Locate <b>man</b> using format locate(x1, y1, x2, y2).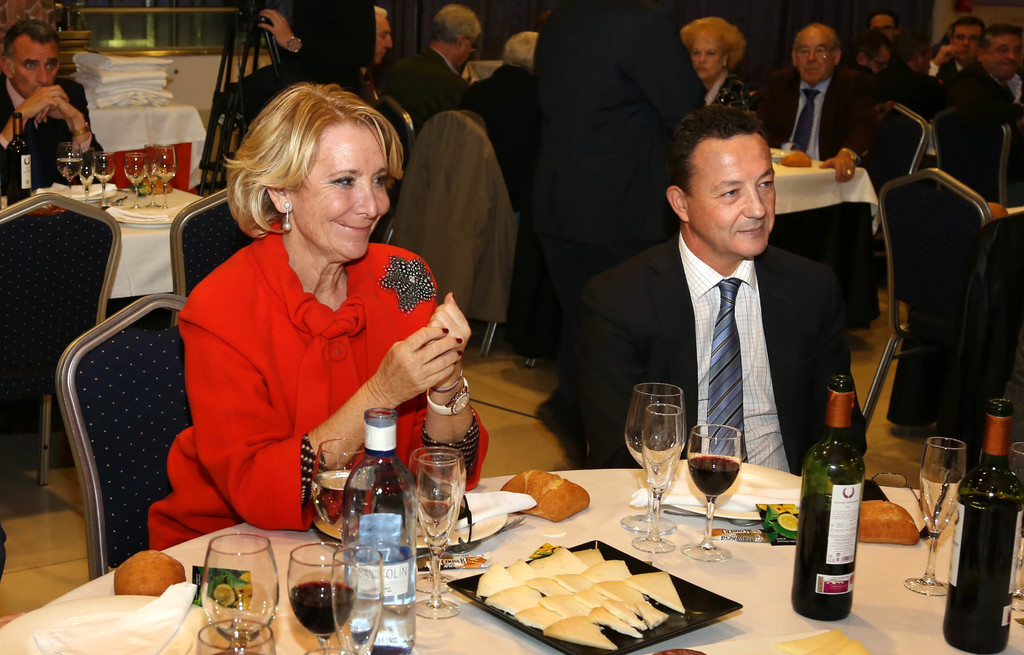
locate(933, 26, 1023, 188).
